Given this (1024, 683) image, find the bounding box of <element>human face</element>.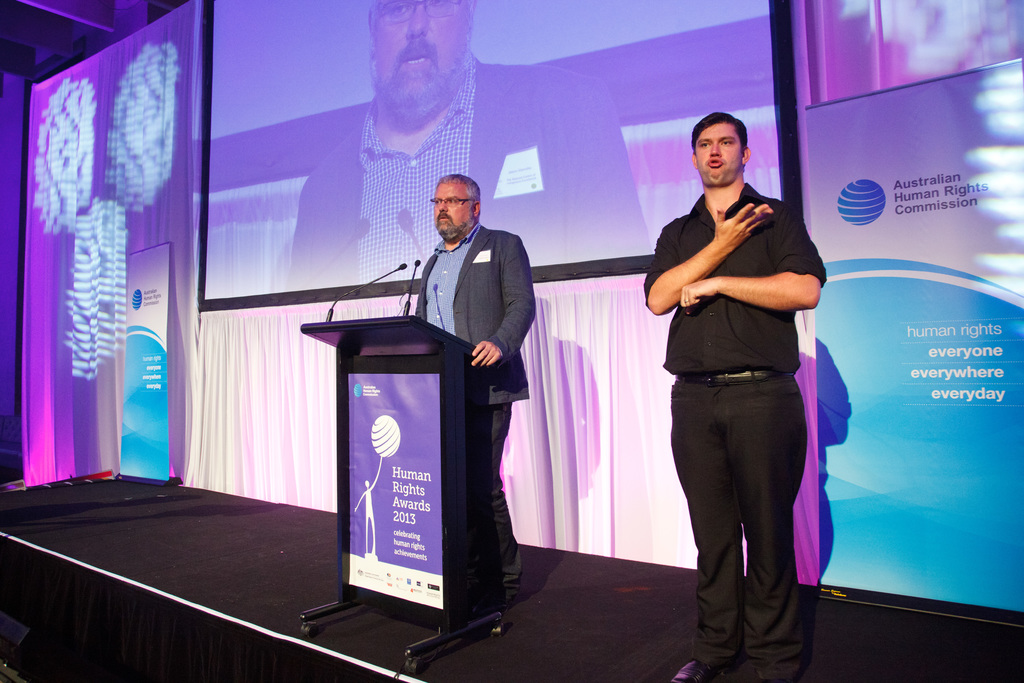
locate(695, 125, 740, 183).
